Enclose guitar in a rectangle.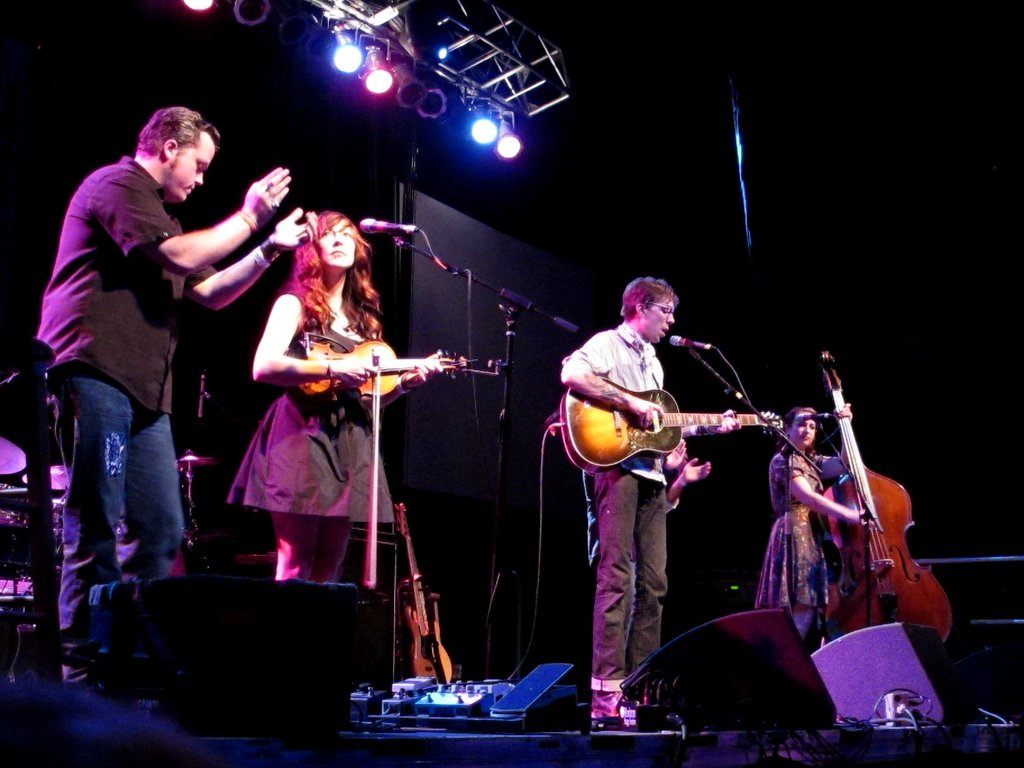
(left=556, top=381, right=734, bottom=492).
